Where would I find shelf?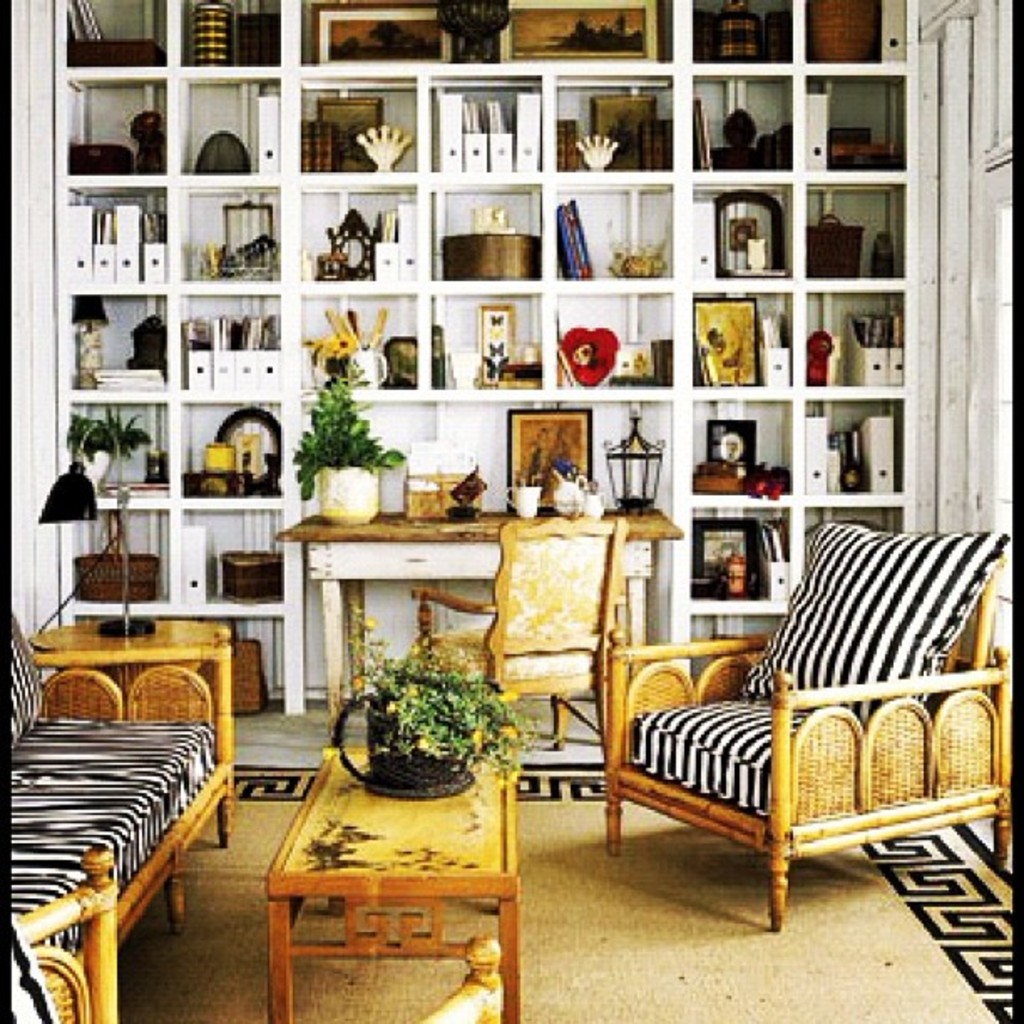
At (x1=557, y1=166, x2=688, y2=281).
